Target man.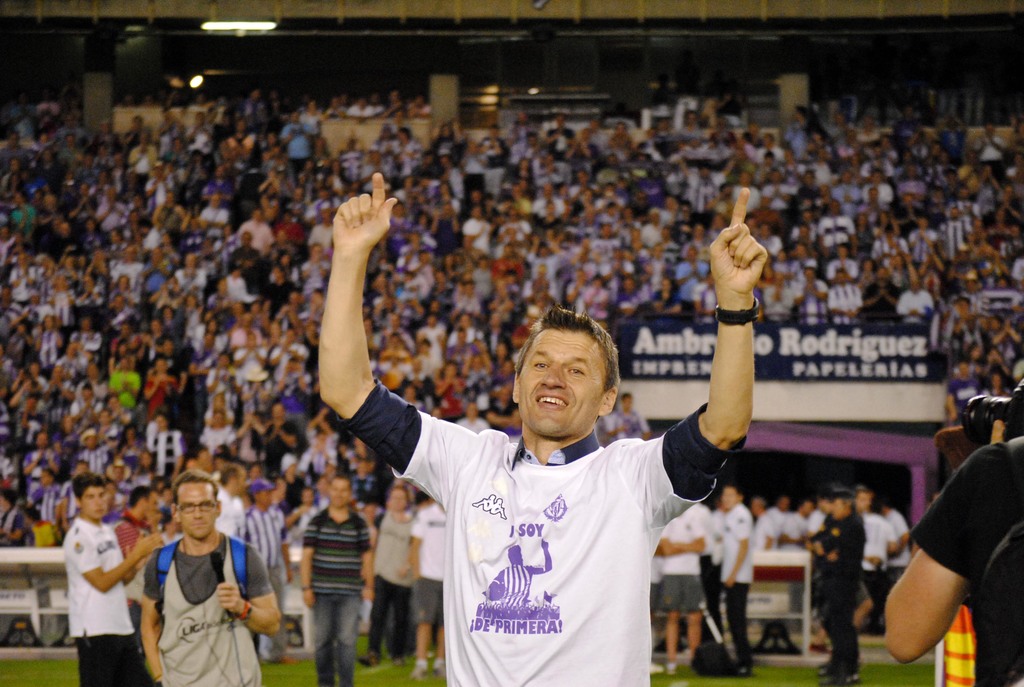
Target region: <bbox>413, 500, 443, 674</bbox>.
